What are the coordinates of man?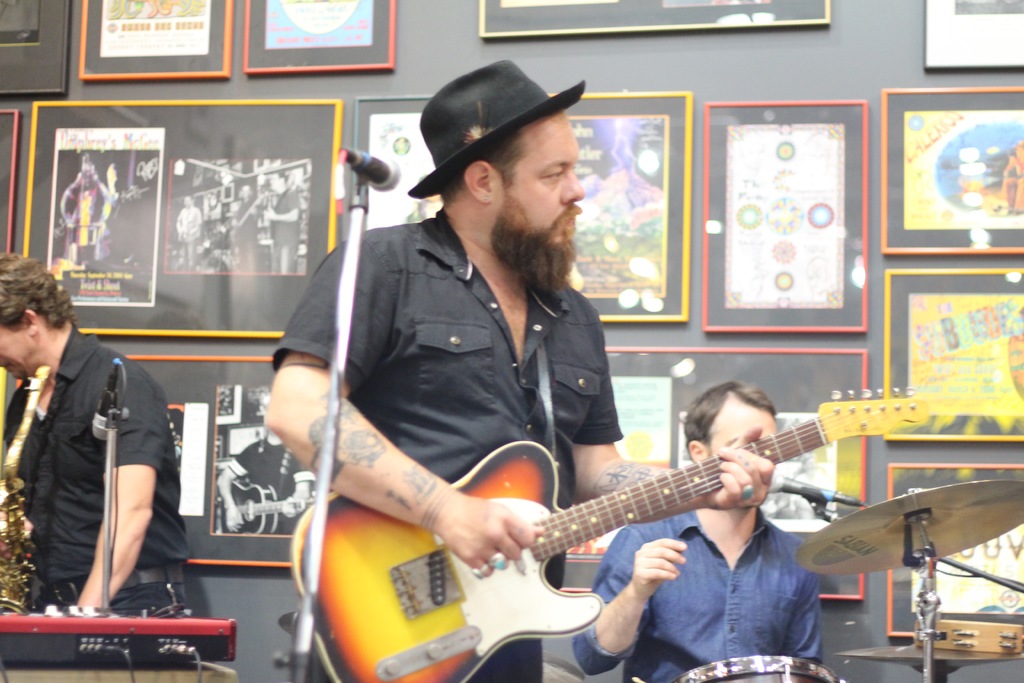
265/165/303/274.
